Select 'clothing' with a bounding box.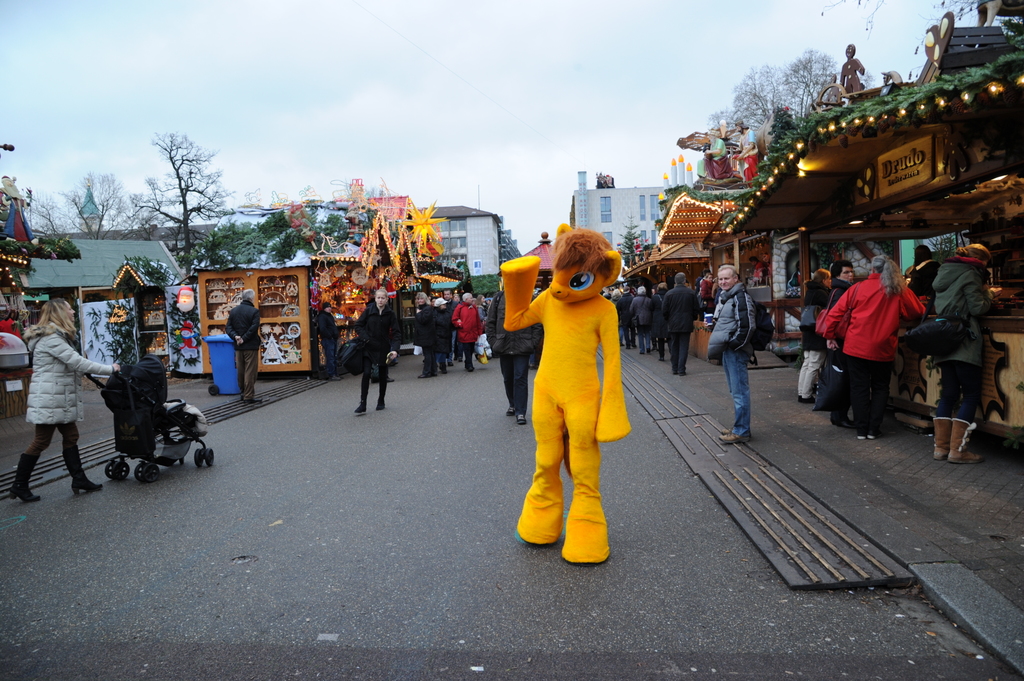
rect(486, 287, 540, 413).
